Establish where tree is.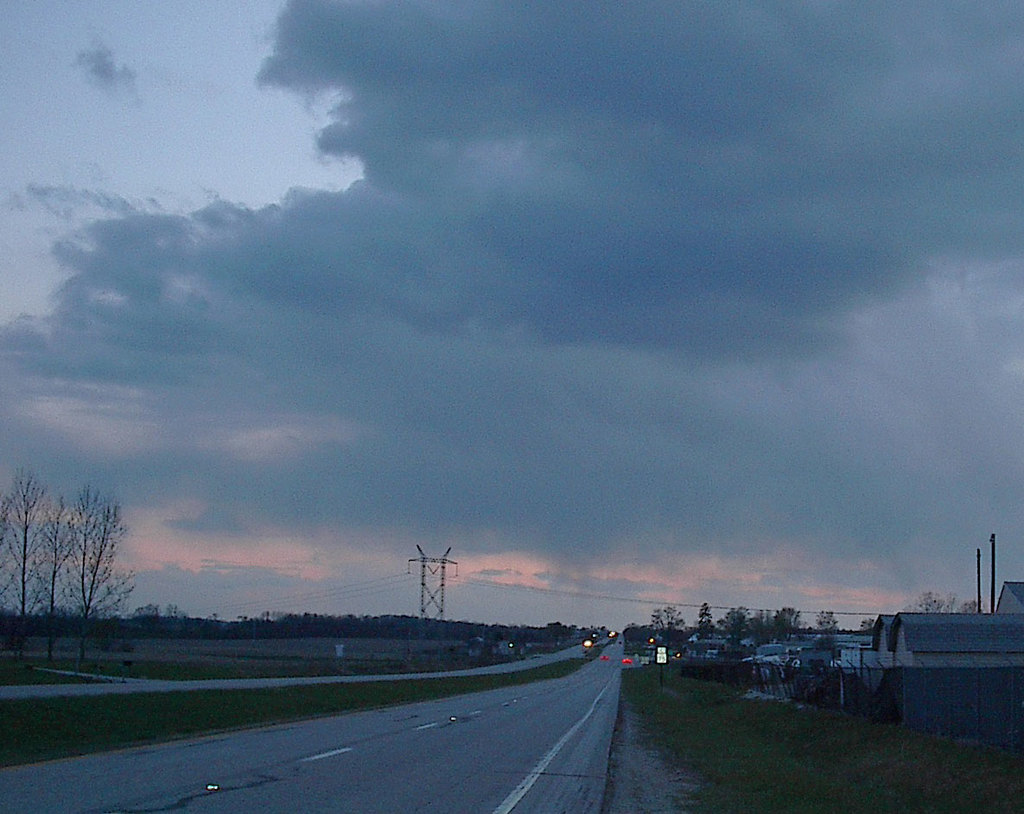
Established at x1=0 y1=469 x2=78 y2=658.
